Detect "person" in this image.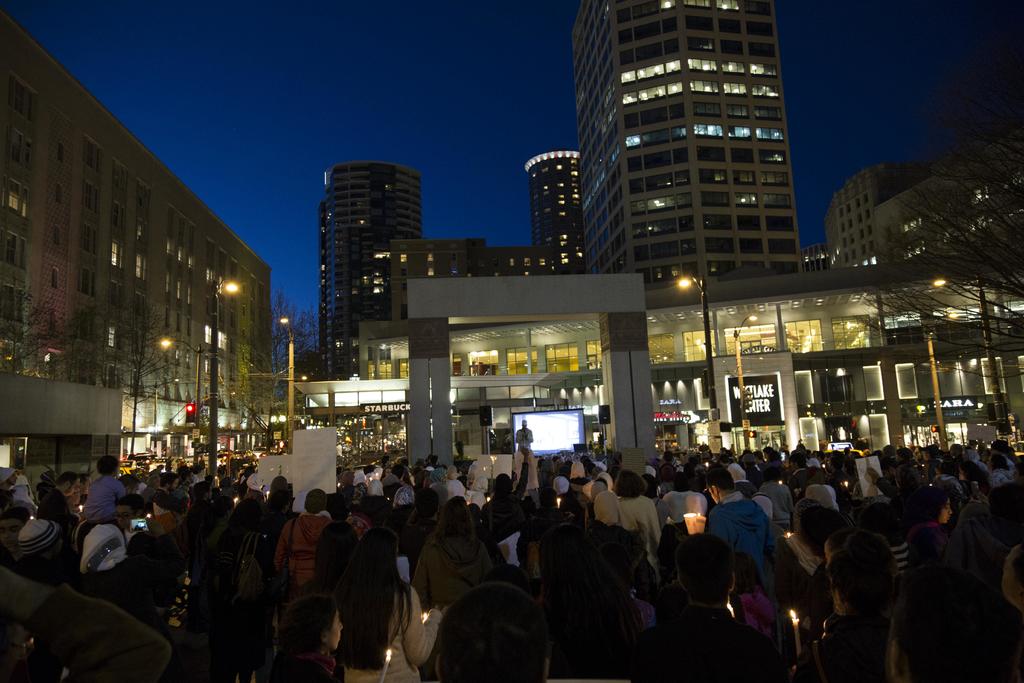
Detection: bbox(610, 467, 656, 550).
